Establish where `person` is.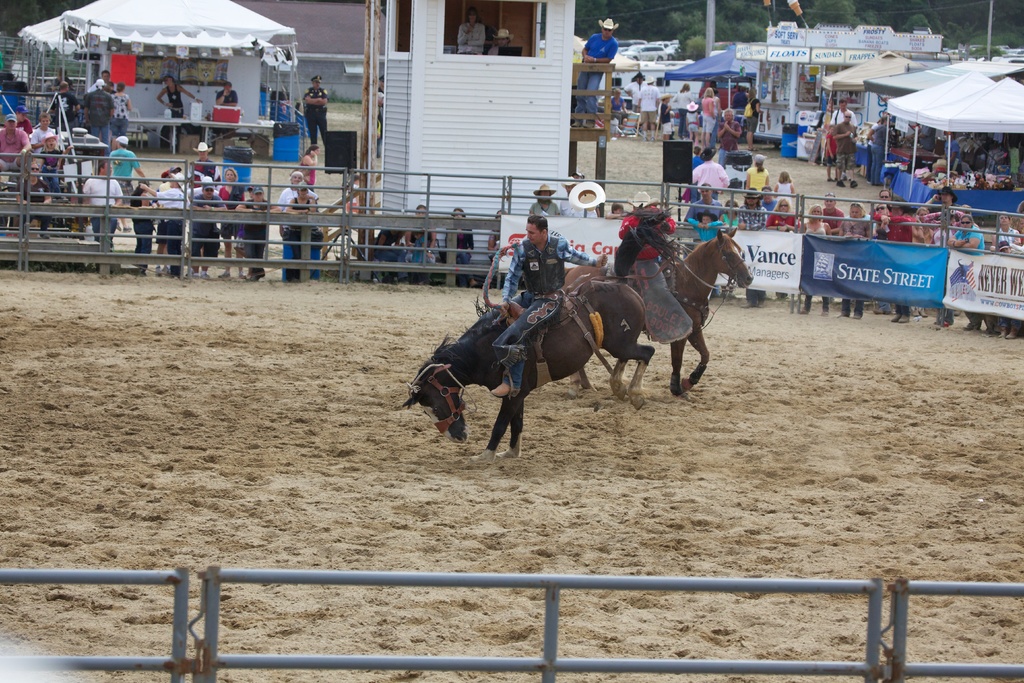
Established at <box>440,207,483,287</box>.
